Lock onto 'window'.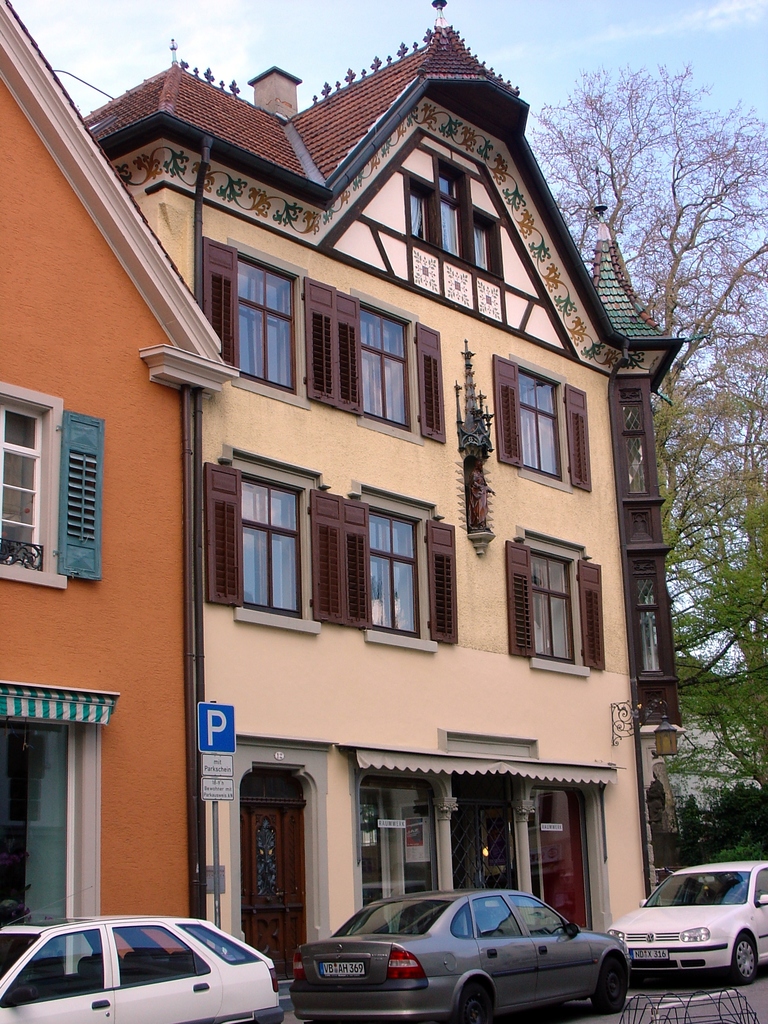
Locked: {"x1": 327, "y1": 479, "x2": 460, "y2": 653}.
